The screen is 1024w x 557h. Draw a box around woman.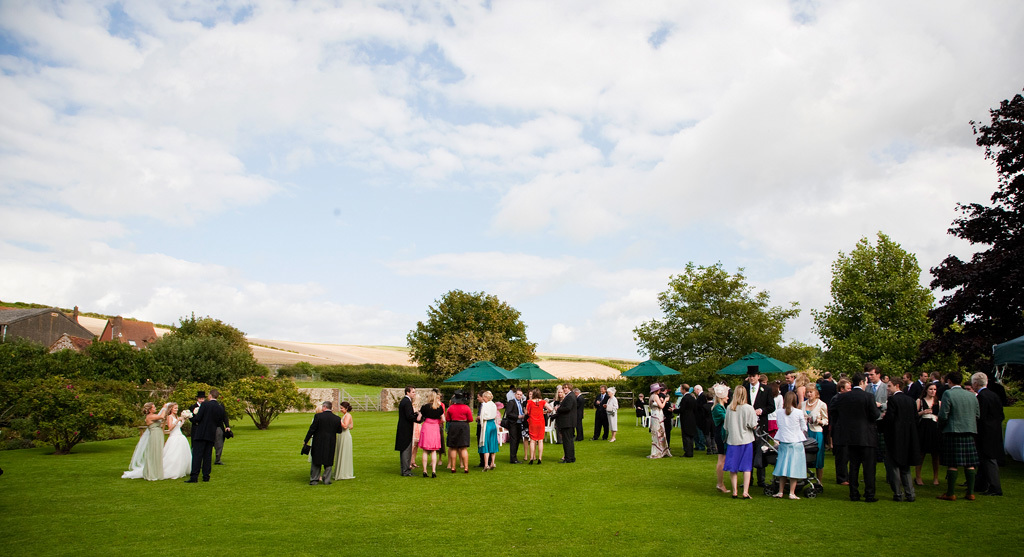
(x1=720, y1=382, x2=764, y2=499).
